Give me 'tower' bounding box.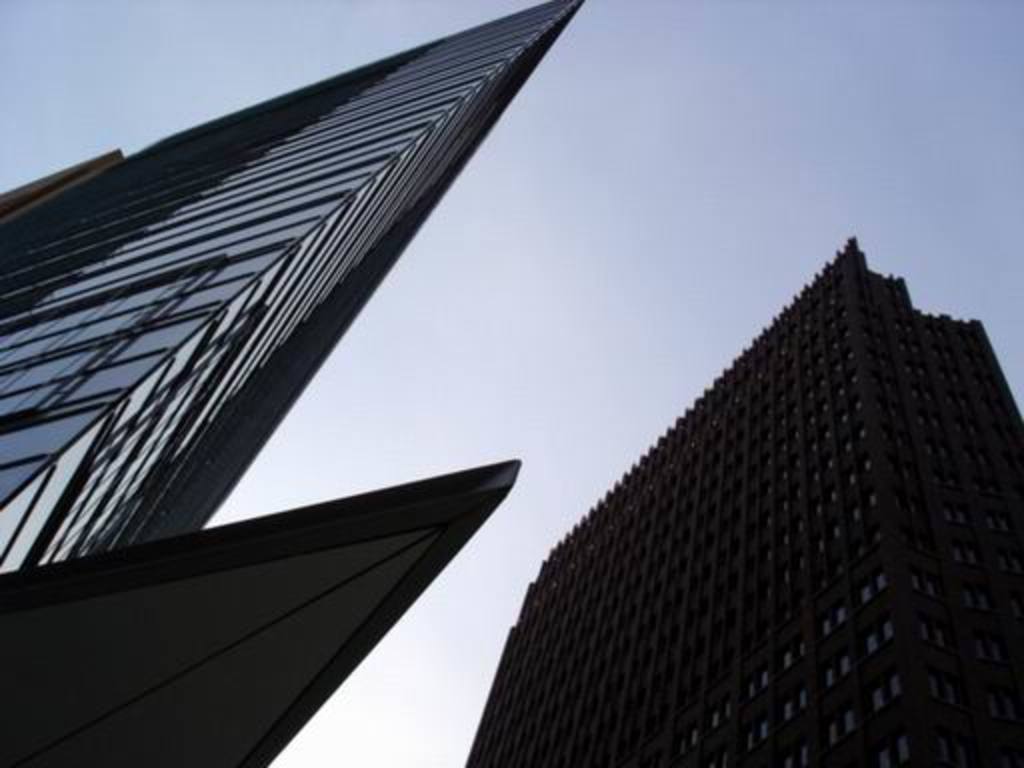
select_region(0, 456, 526, 764).
